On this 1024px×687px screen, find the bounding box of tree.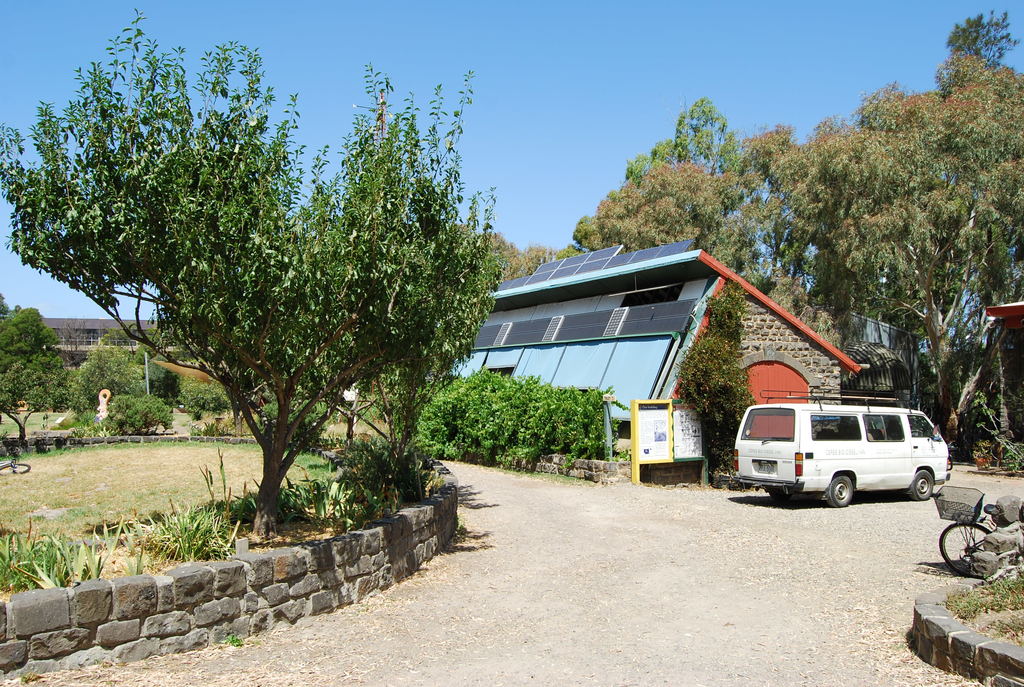
Bounding box: pyautogui.locateOnScreen(728, 51, 1023, 459).
